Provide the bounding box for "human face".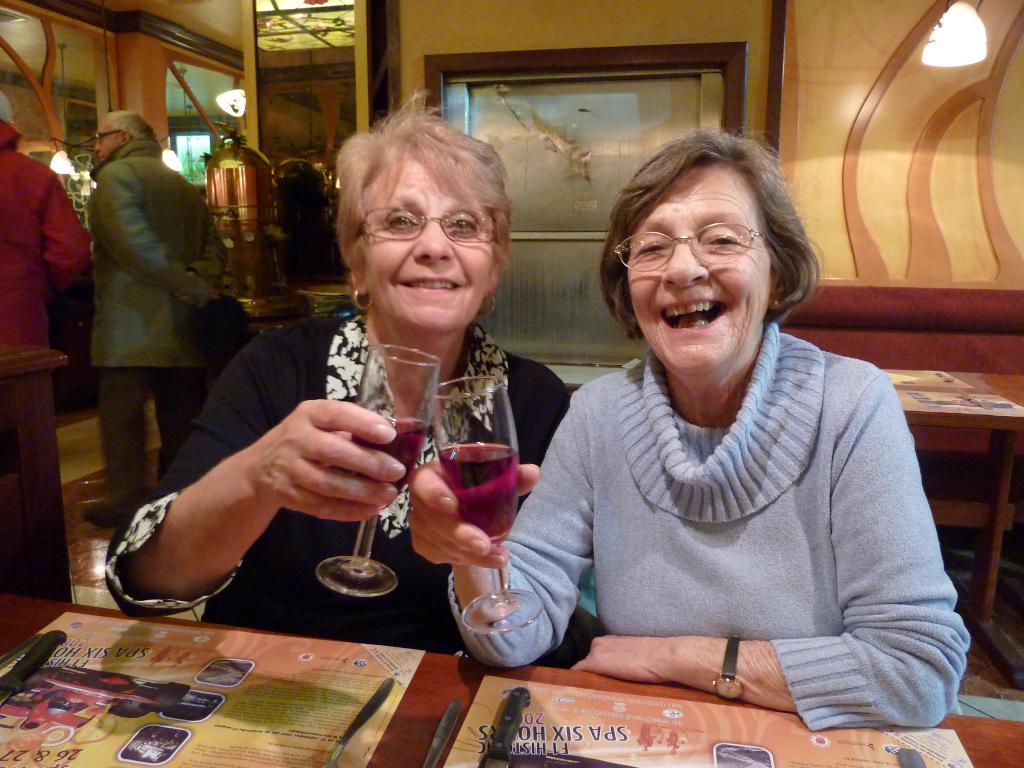
623 143 775 395.
